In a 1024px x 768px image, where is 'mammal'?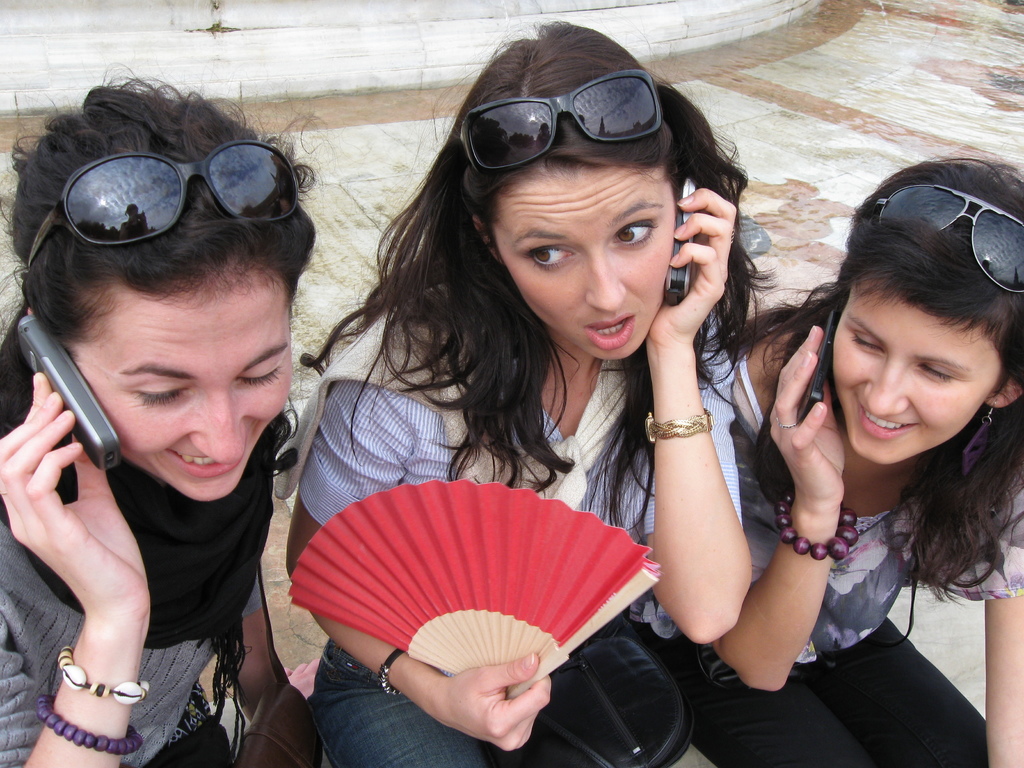
detection(0, 109, 319, 755).
